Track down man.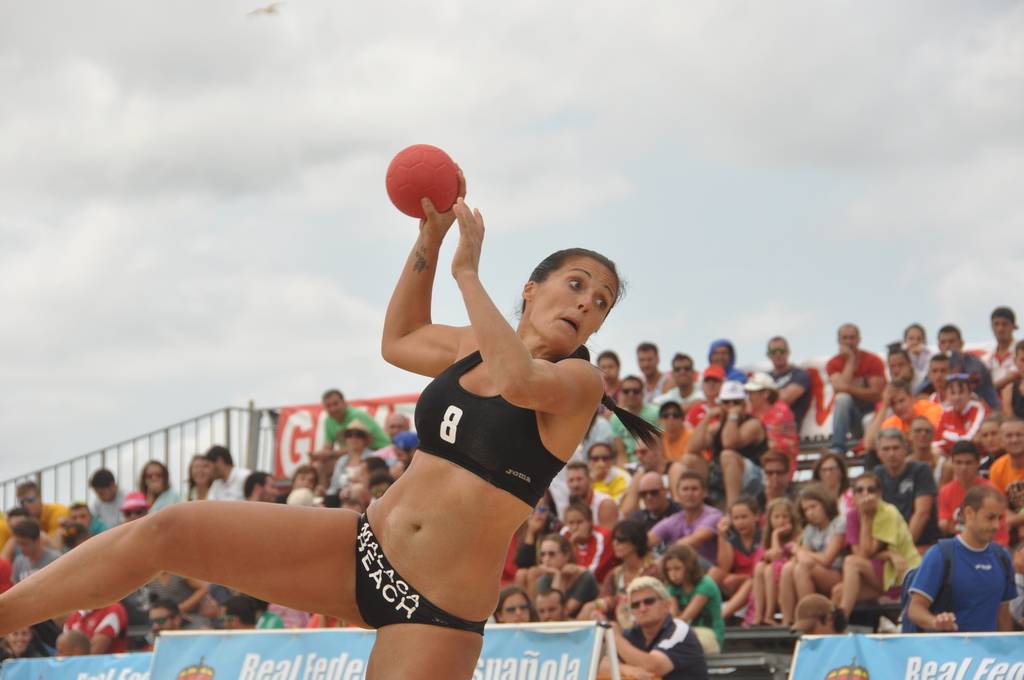
Tracked to pyautogui.locateOnScreen(922, 328, 998, 414).
